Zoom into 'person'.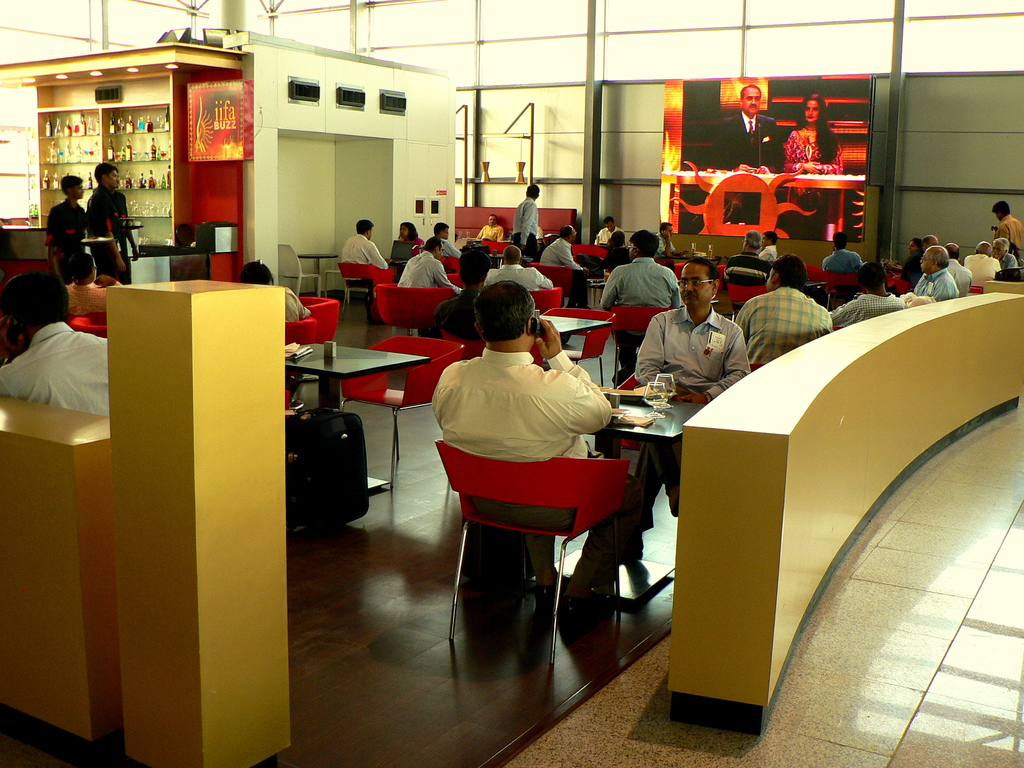
Zoom target: crop(916, 244, 956, 301).
